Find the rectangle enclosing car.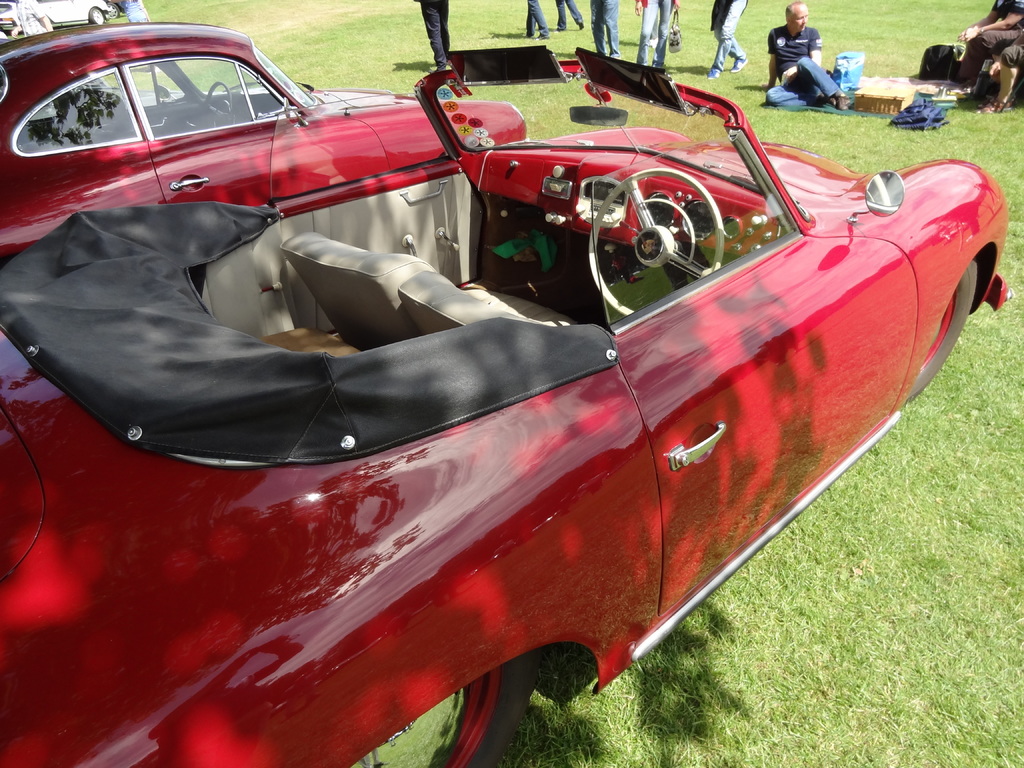
Rect(0, 19, 535, 256).
